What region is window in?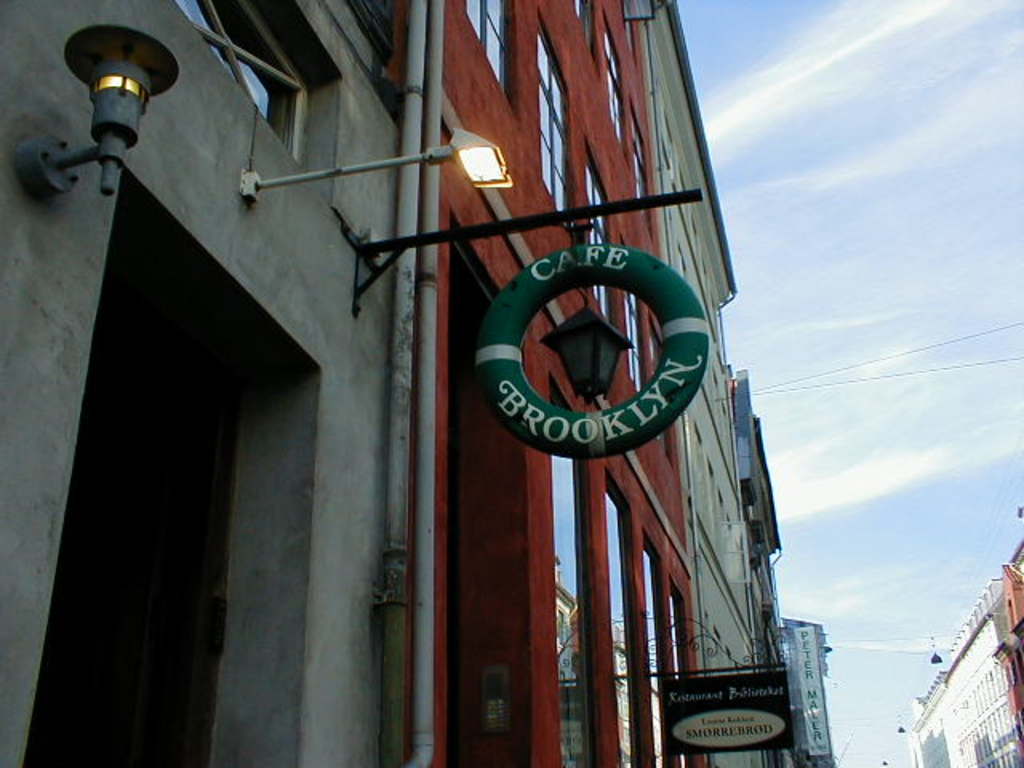
region(603, 21, 634, 142).
